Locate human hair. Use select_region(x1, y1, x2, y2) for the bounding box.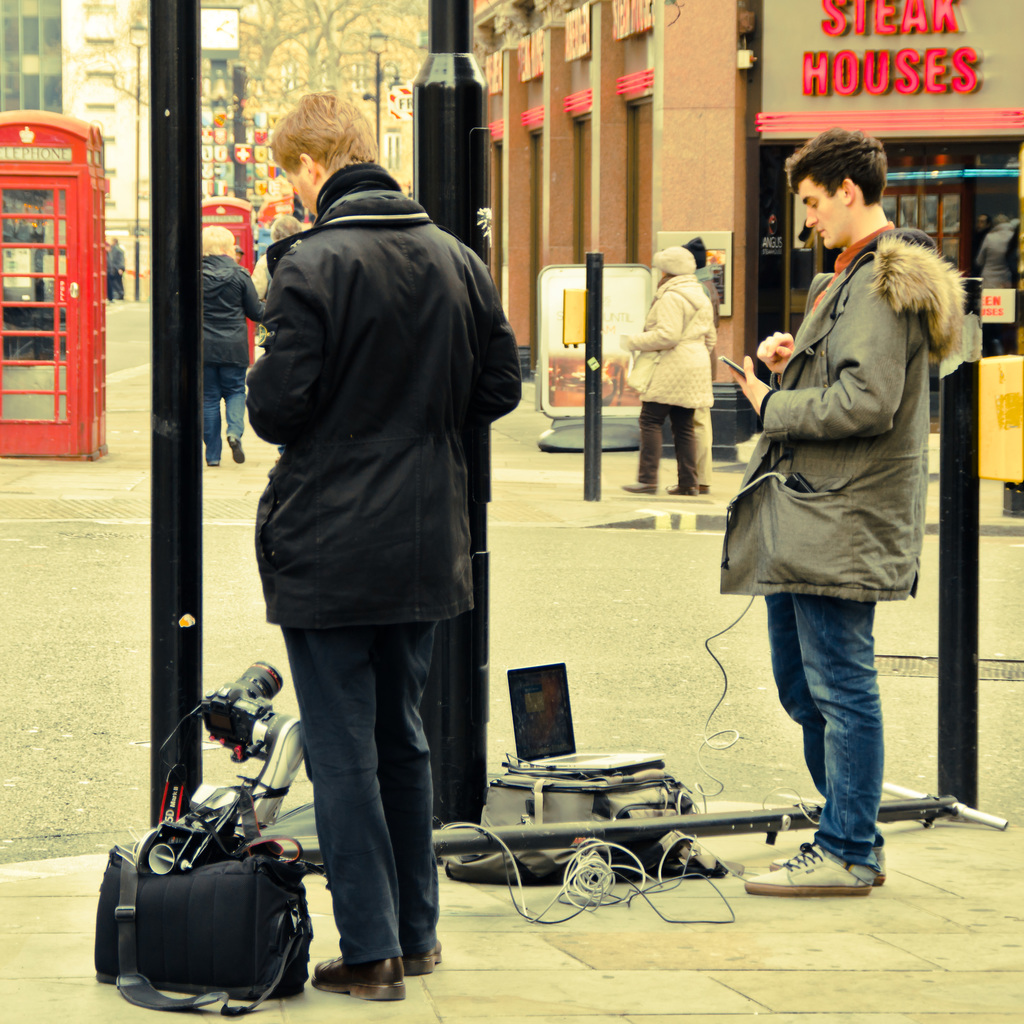
select_region(783, 122, 891, 207).
